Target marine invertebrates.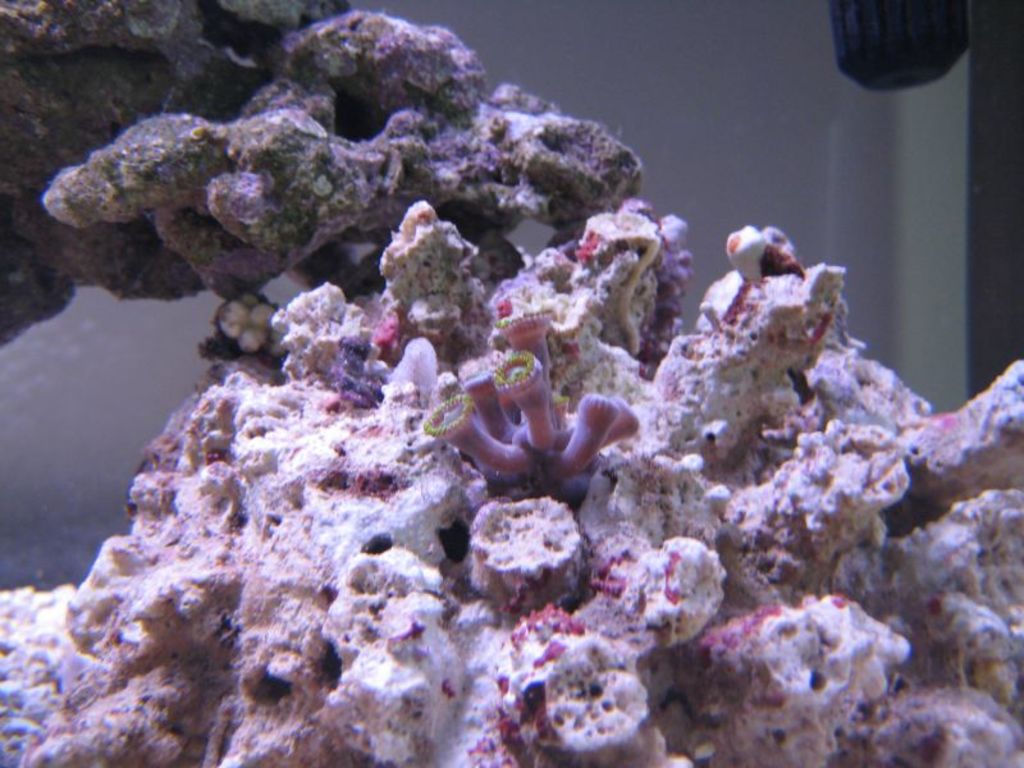
Target region: box(449, 355, 628, 503).
